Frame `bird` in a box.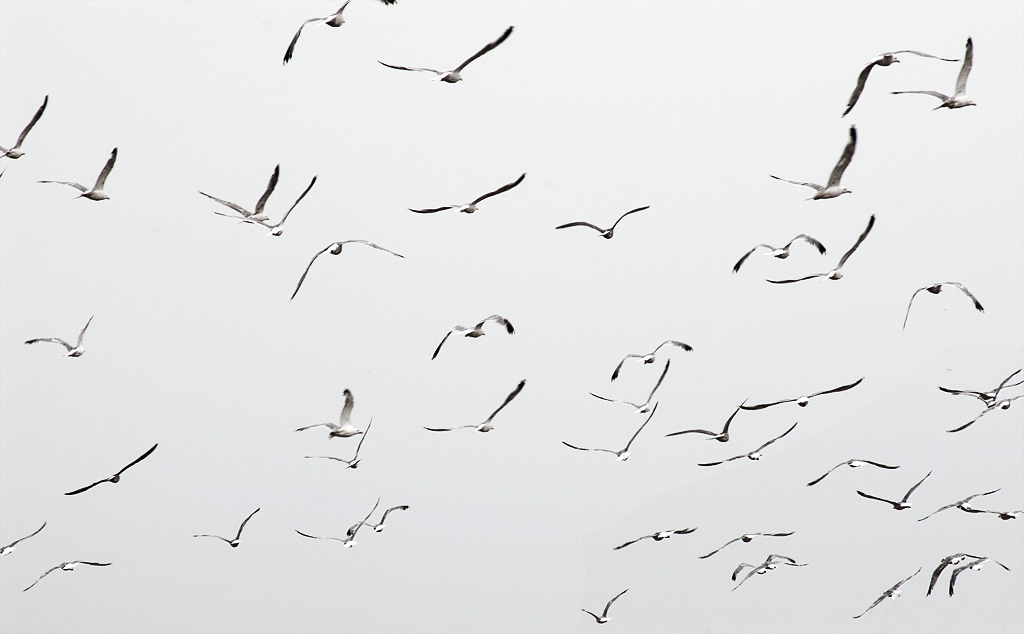
bbox=[949, 380, 1023, 435].
